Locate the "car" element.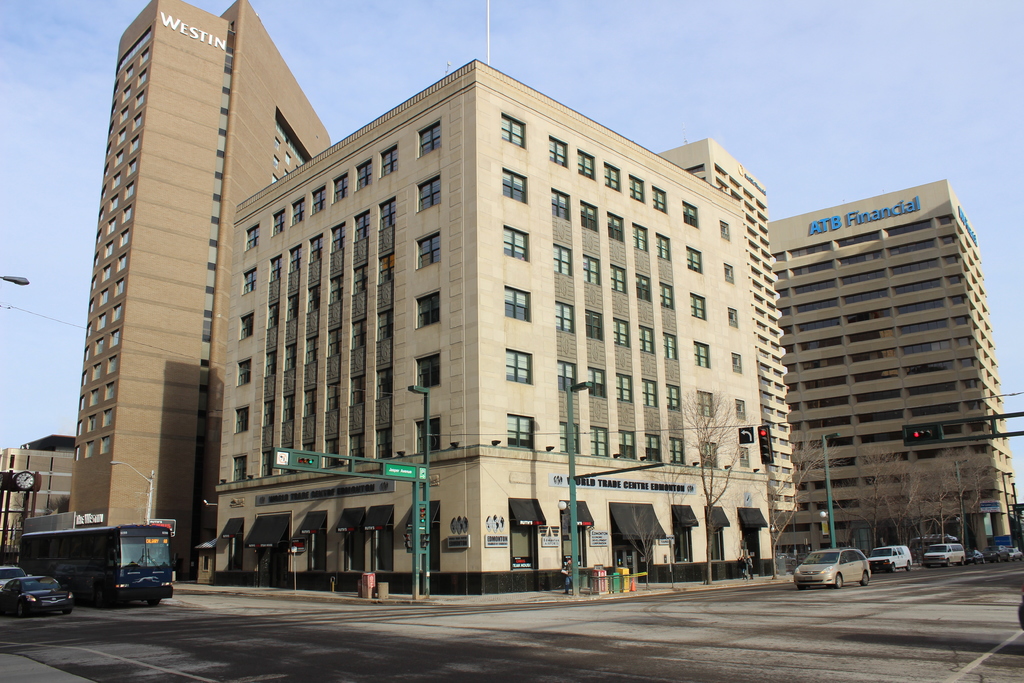
Element bbox: [0, 571, 69, 620].
